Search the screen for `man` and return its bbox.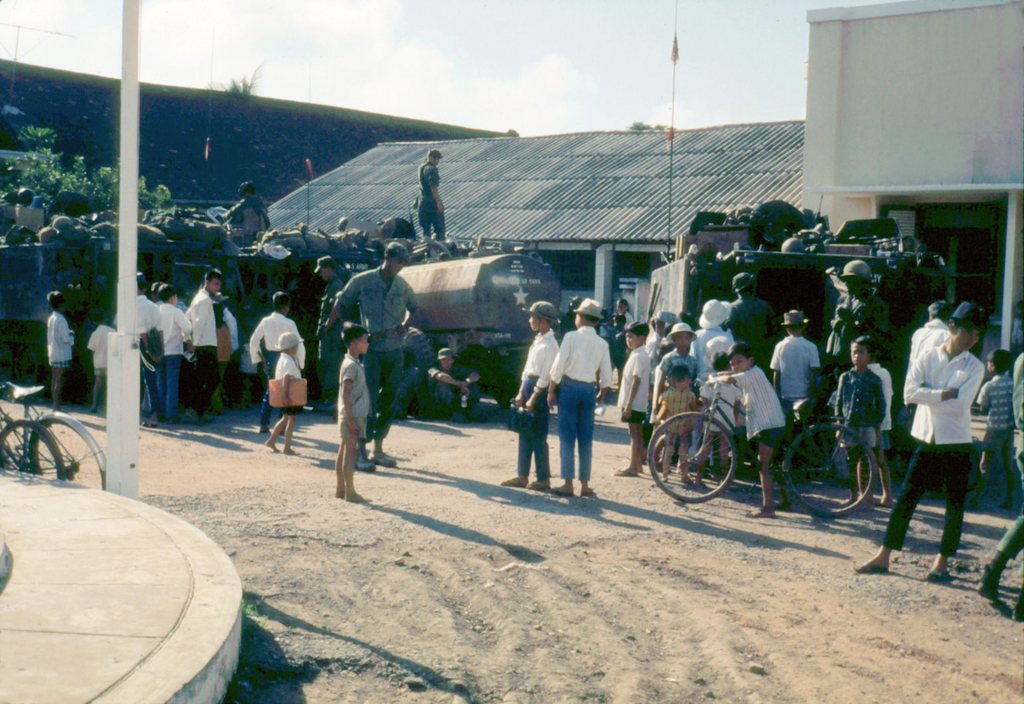
Found: Rect(184, 270, 223, 422).
